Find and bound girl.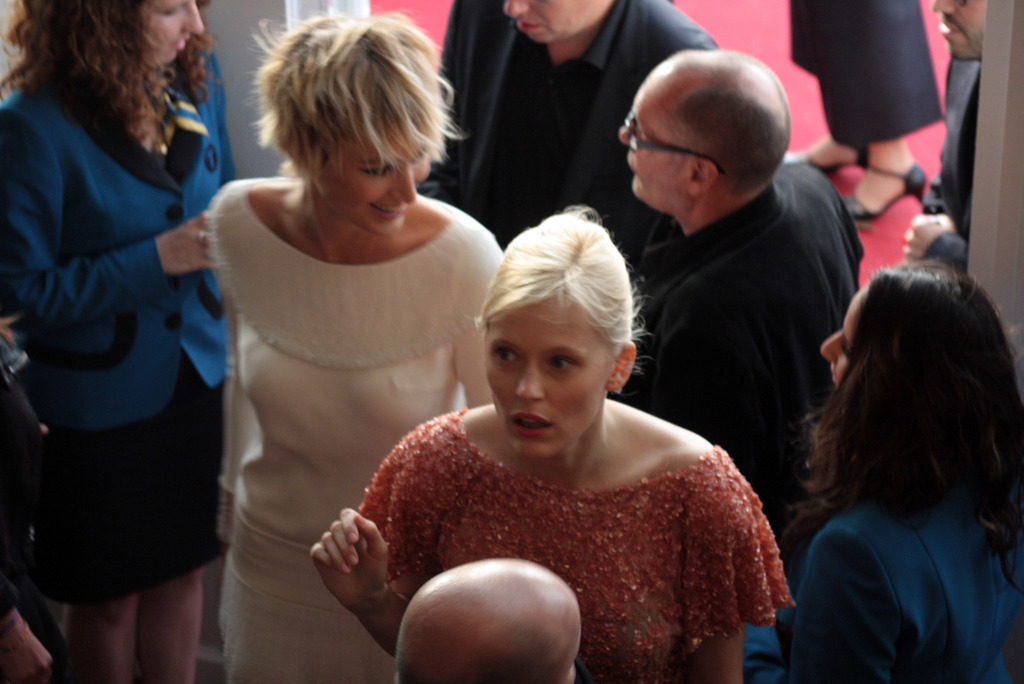
Bound: pyautogui.locateOnScreen(774, 263, 1023, 683).
